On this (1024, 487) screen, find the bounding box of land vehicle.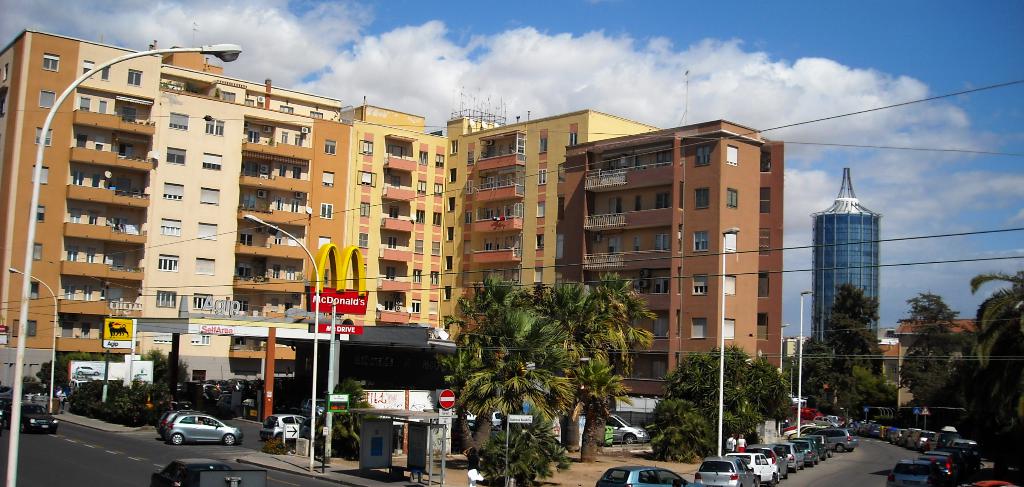
Bounding box: x1=918 y1=426 x2=936 y2=446.
